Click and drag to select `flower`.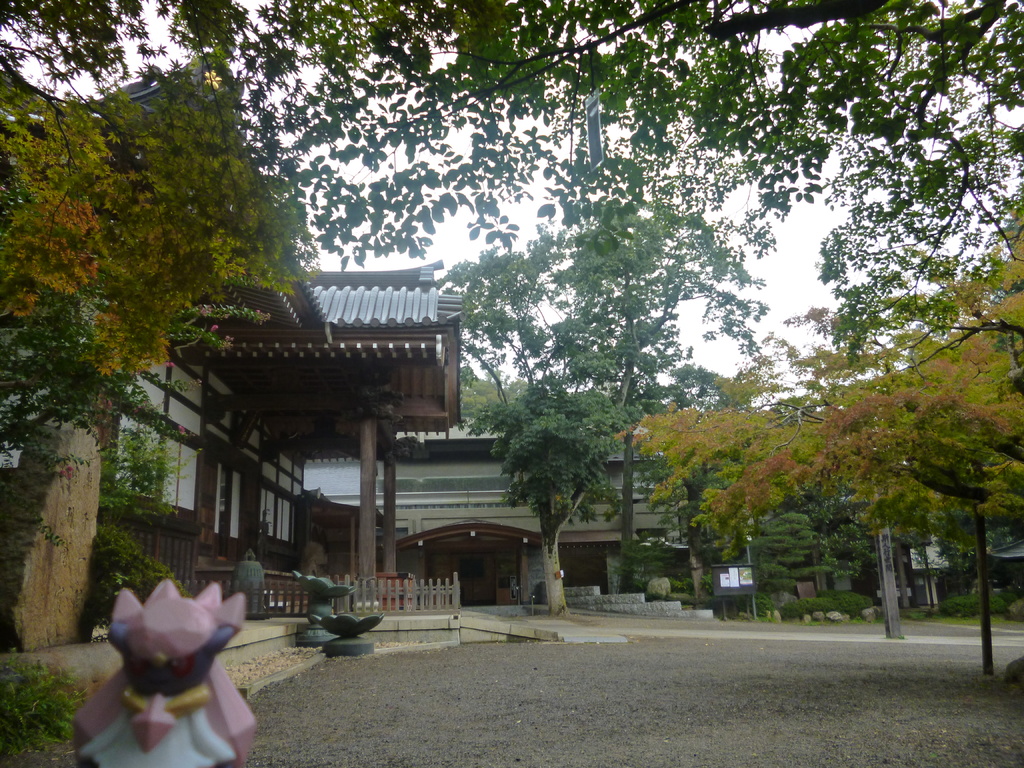
Selection: (left=209, top=326, right=218, bottom=332).
